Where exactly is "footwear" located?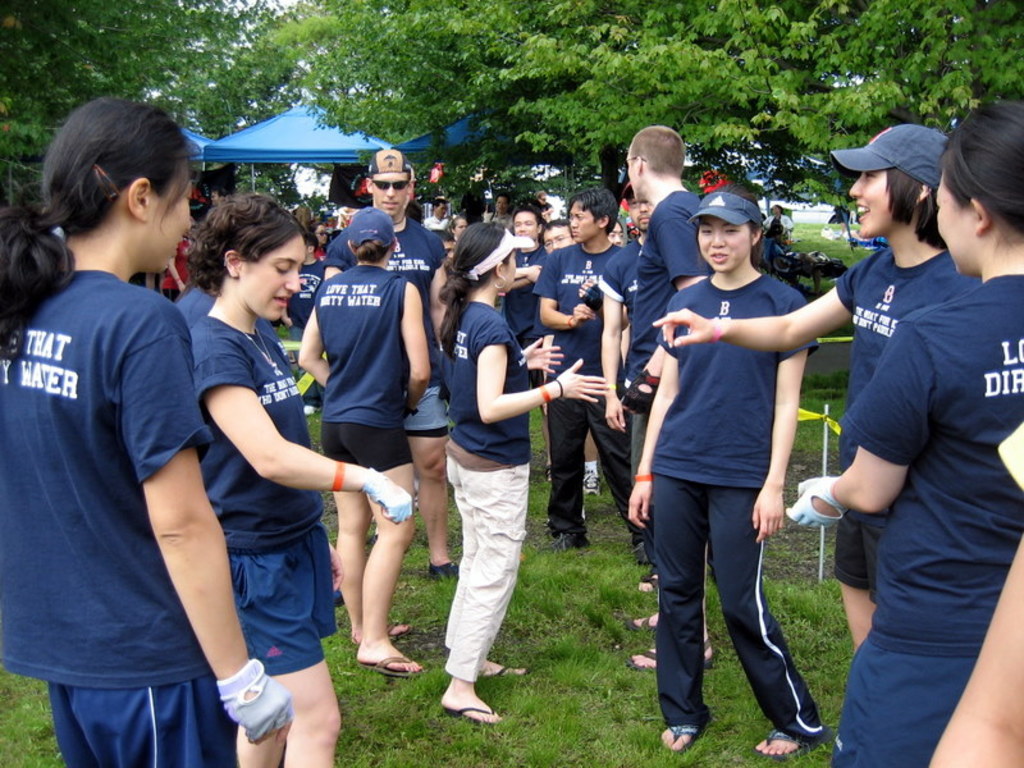
Its bounding box is box=[580, 472, 600, 499].
